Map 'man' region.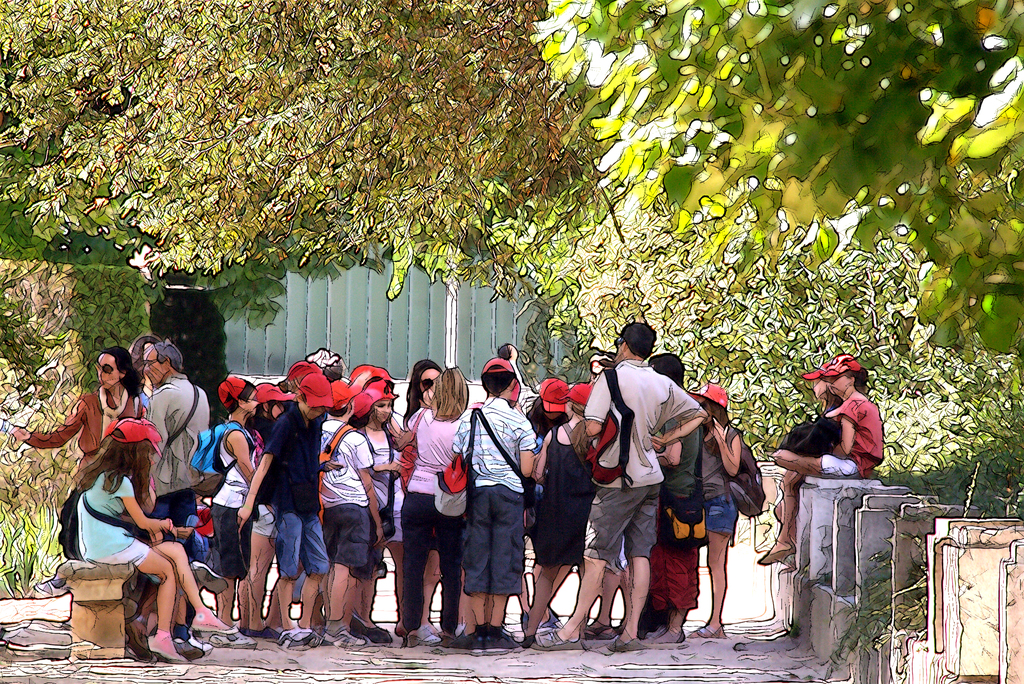
Mapped to 451, 360, 535, 653.
